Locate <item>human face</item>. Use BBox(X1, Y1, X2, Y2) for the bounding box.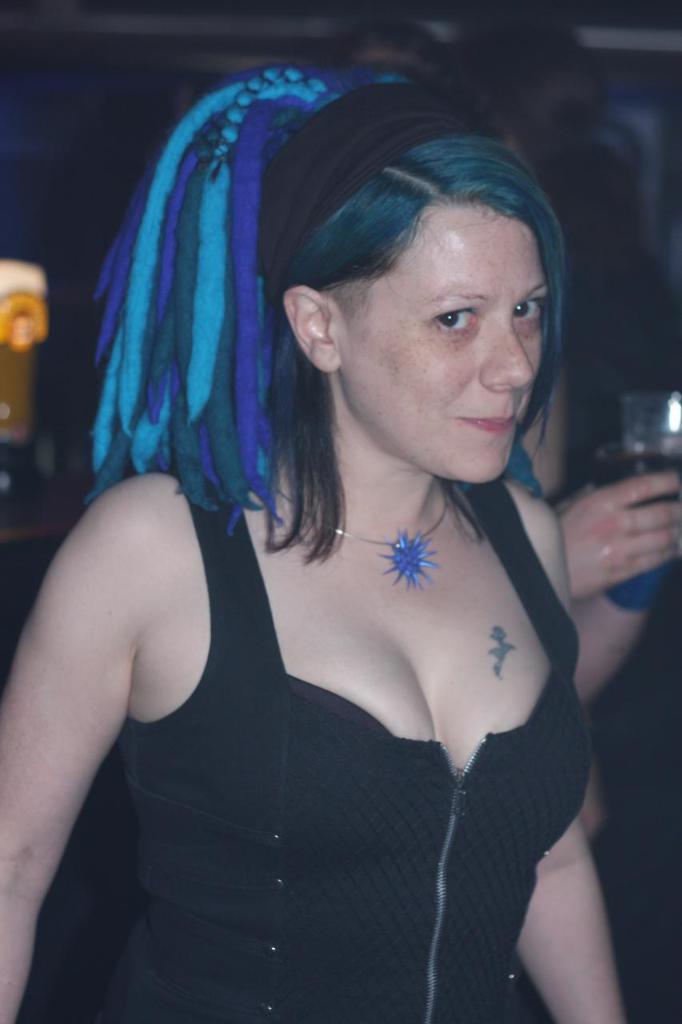
BBox(337, 196, 548, 489).
